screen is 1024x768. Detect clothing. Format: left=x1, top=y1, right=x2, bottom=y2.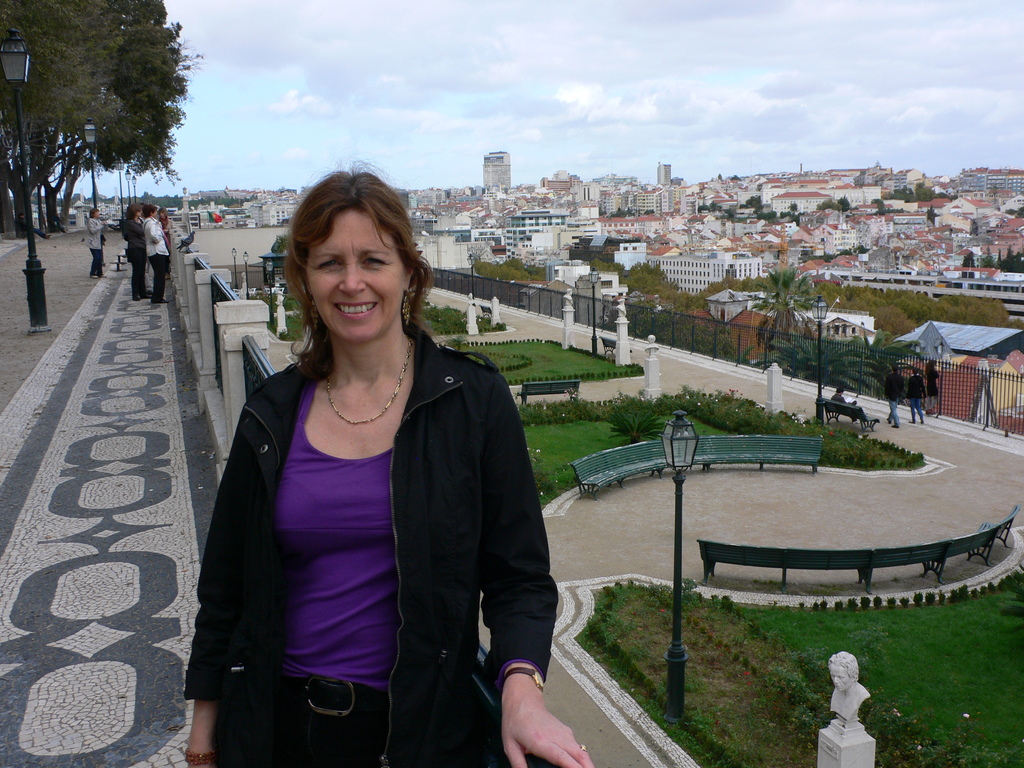
left=883, top=371, right=904, bottom=424.
